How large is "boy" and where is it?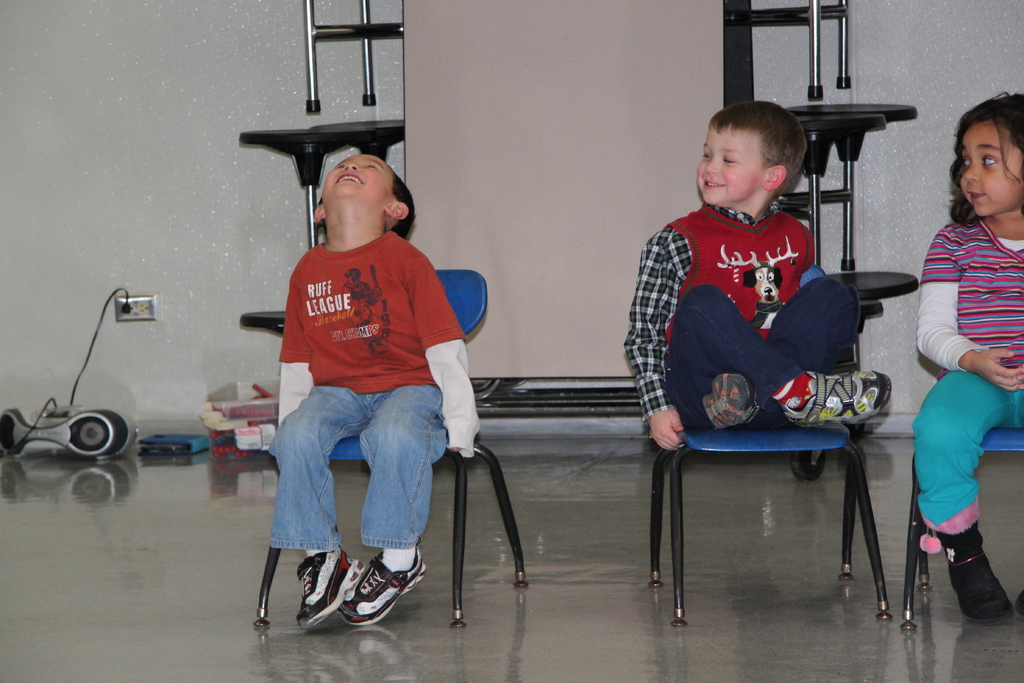
Bounding box: bbox=[627, 104, 893, 453].
